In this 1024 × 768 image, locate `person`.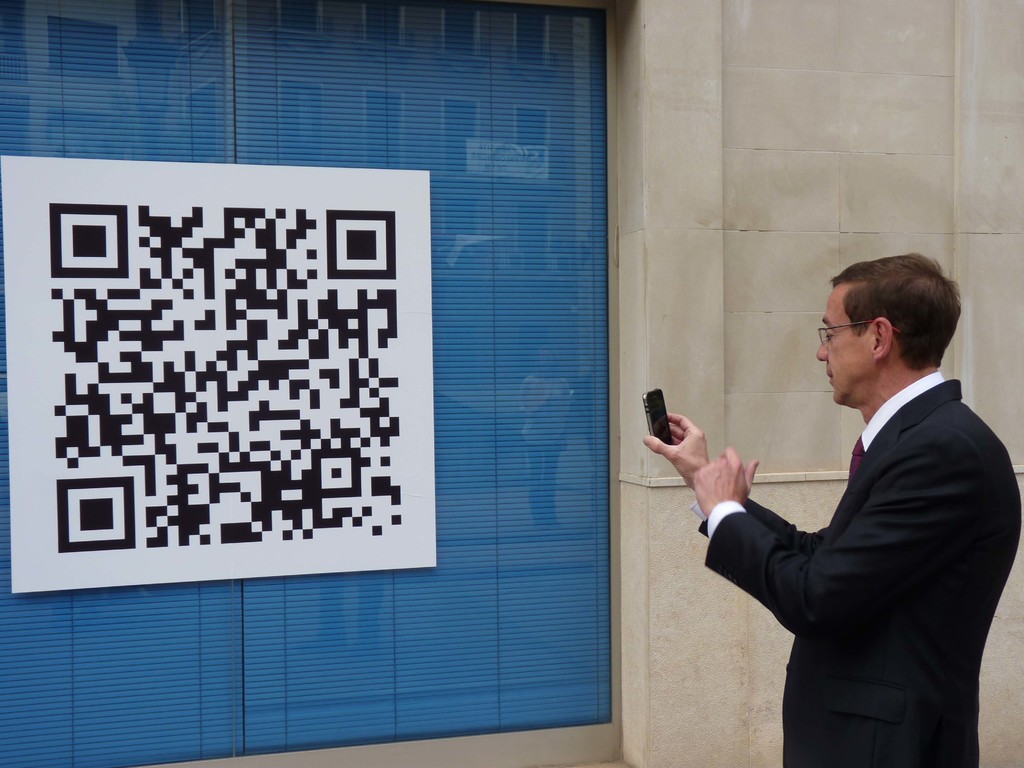
Bounding box: {"left": 641, "top": 248, "right": 1023, "bottom": 767}.
